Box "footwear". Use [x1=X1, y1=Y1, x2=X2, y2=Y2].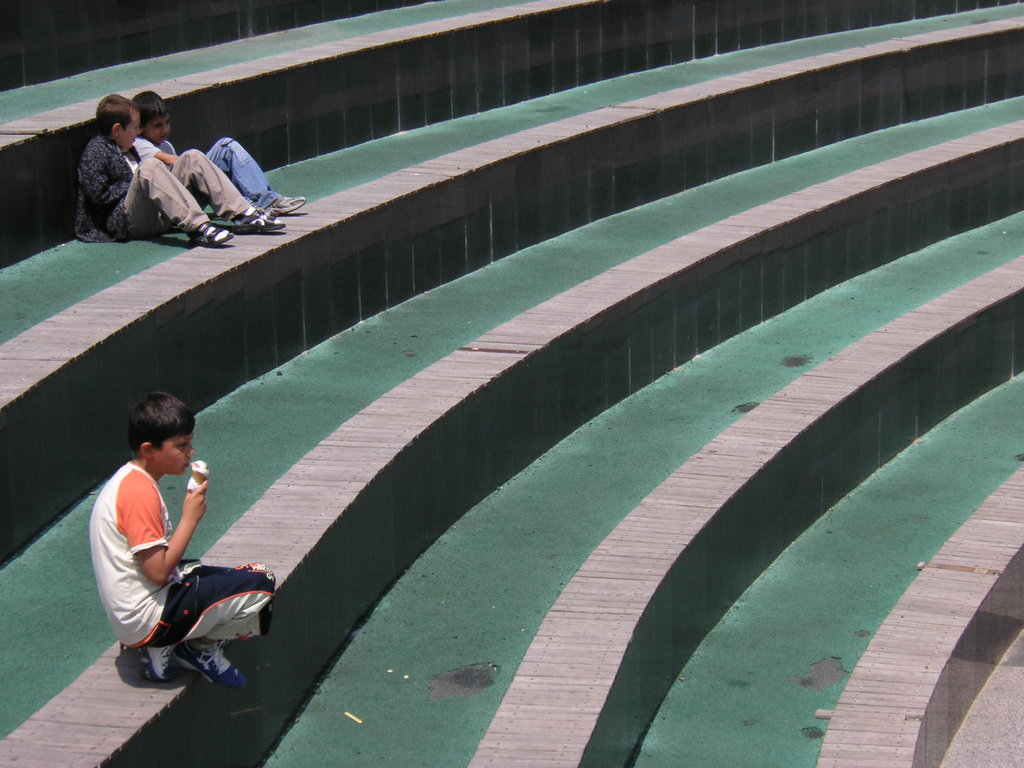
[x1=229, y1=207, x2=282, y2=236].
